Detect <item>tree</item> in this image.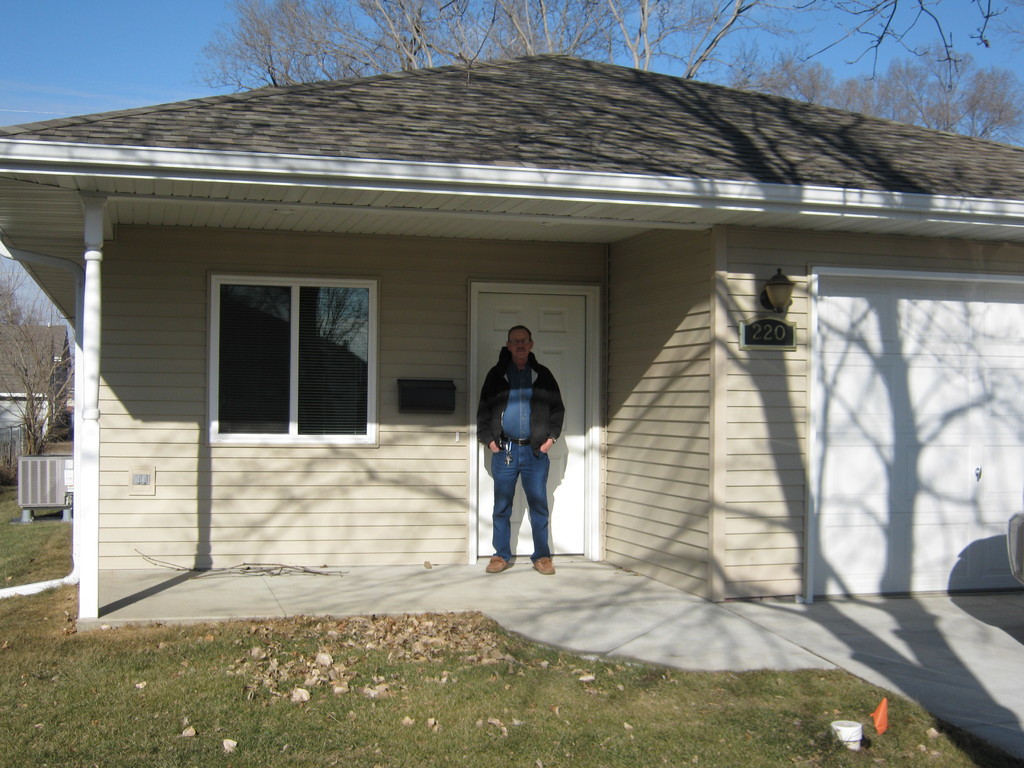
Detection: pyautogui.locateOnScreen(180, 0, 845, 88).
